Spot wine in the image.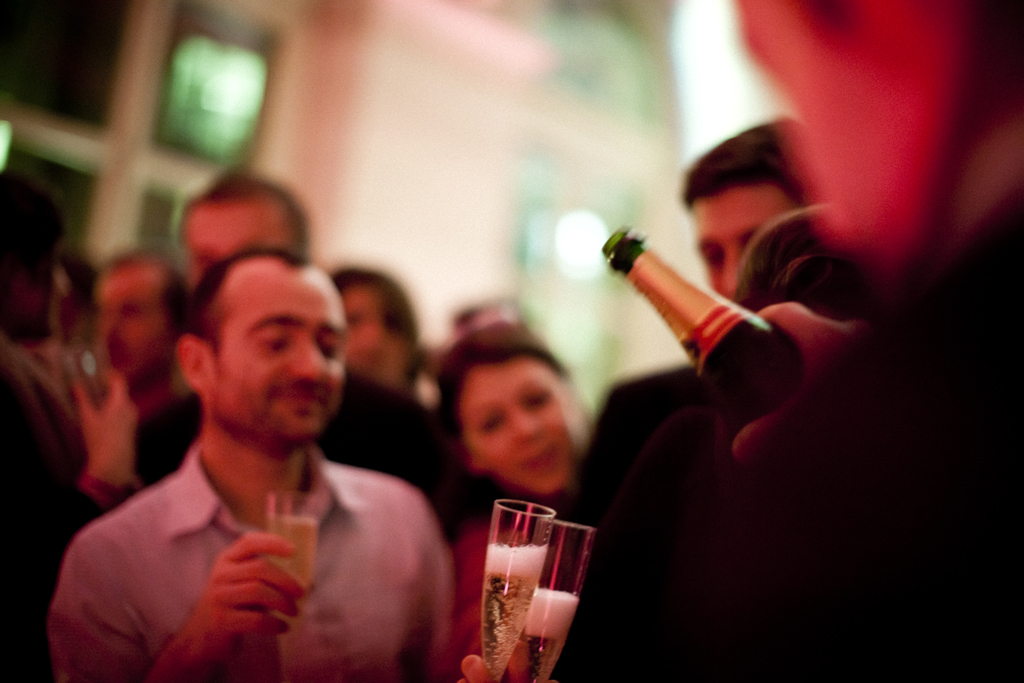
wine found at <box>486,543,545,682</box>.
